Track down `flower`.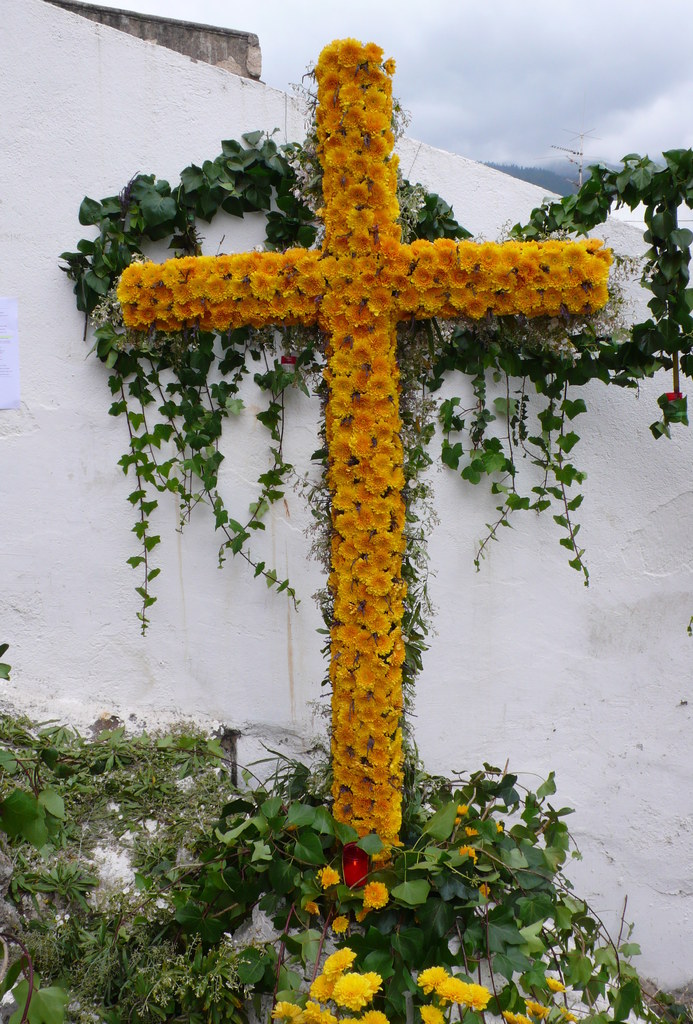
Tracked to l=332, t=975, r=374, b=1013.
